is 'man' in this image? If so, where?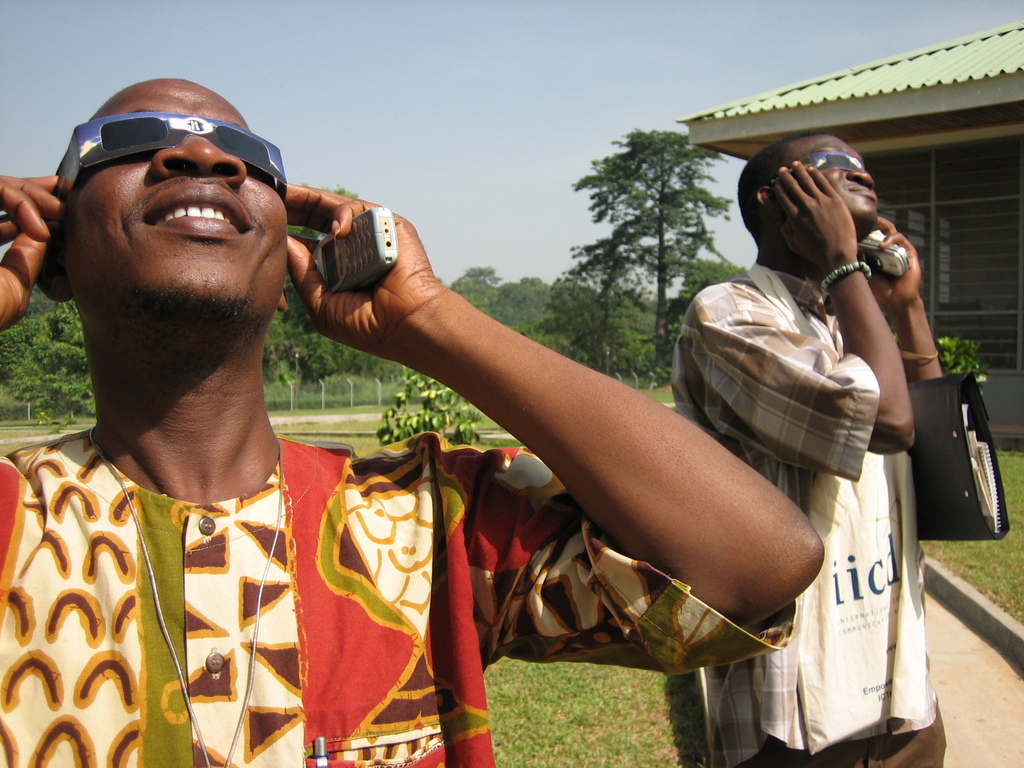
Yes, at Rect(0, 77, 824, 767).
